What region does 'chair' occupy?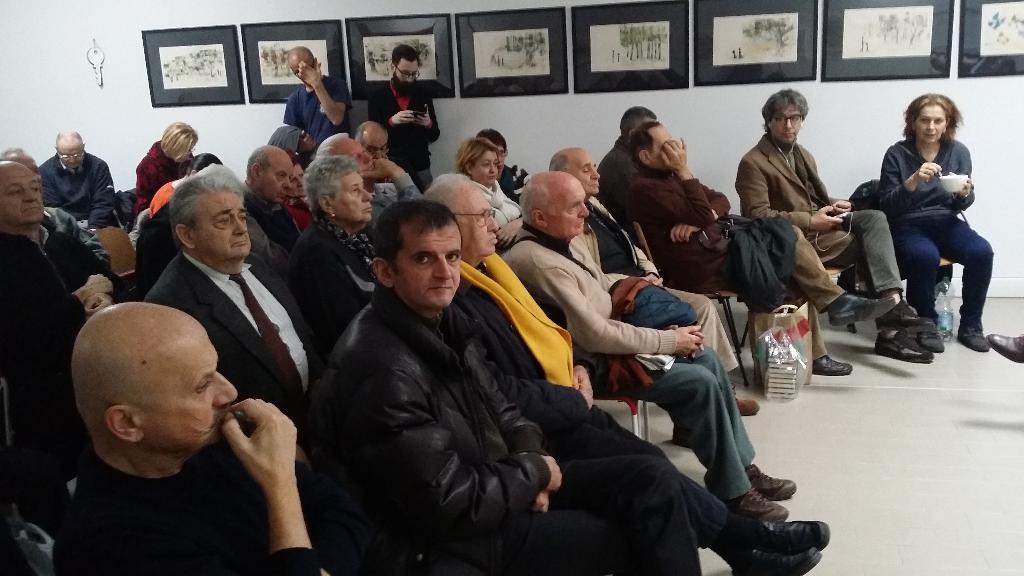
l=846, t=180, r=959, b=310.
